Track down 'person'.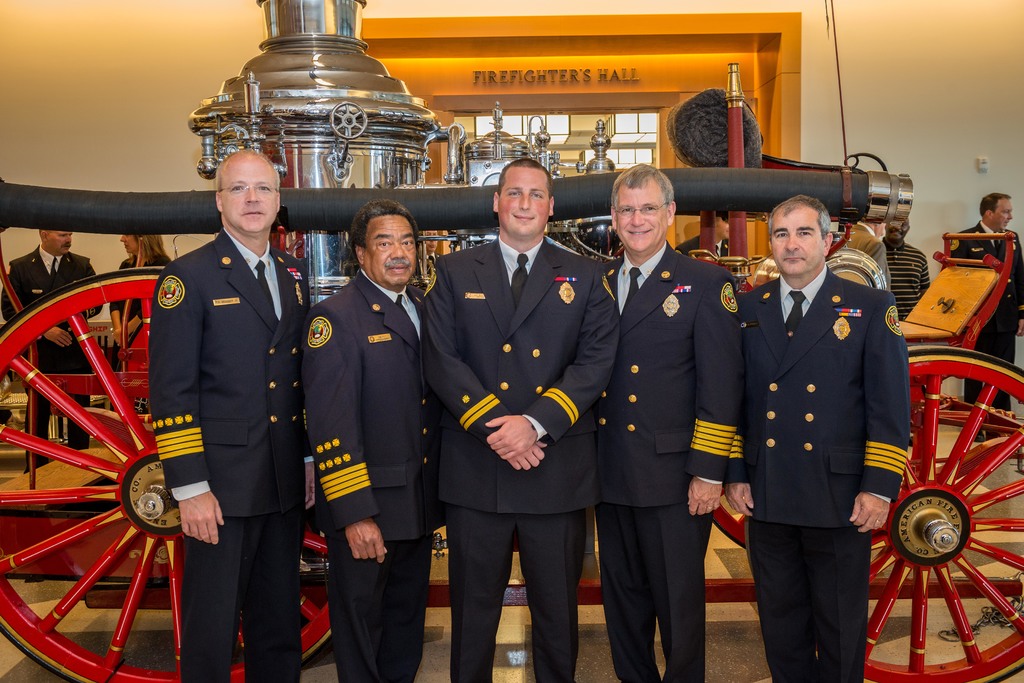
Tracked to <box>296,209,432,682</box>.
